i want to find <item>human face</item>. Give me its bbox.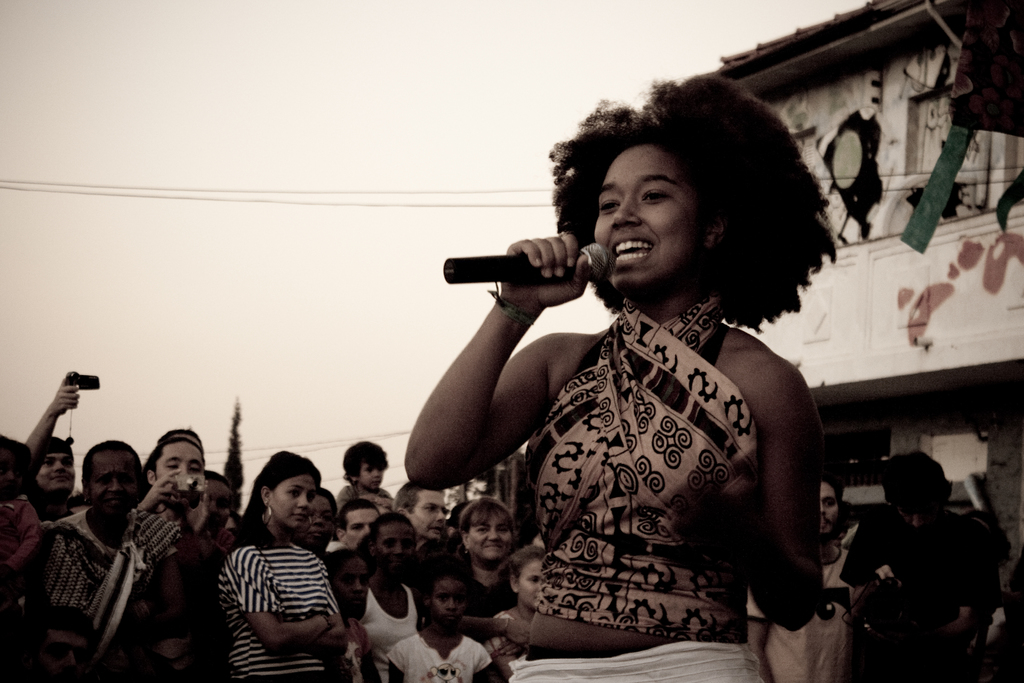
[41, 454, 75, 495].
